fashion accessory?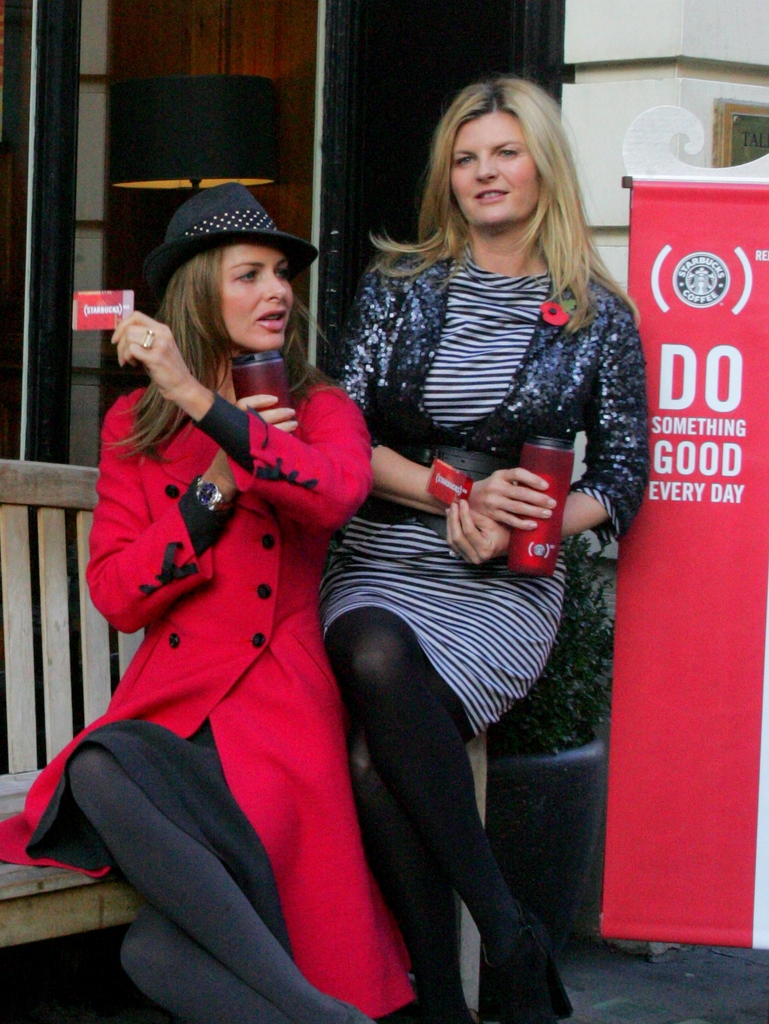
<bbox>405, 965, 474, 1023</bbox>
